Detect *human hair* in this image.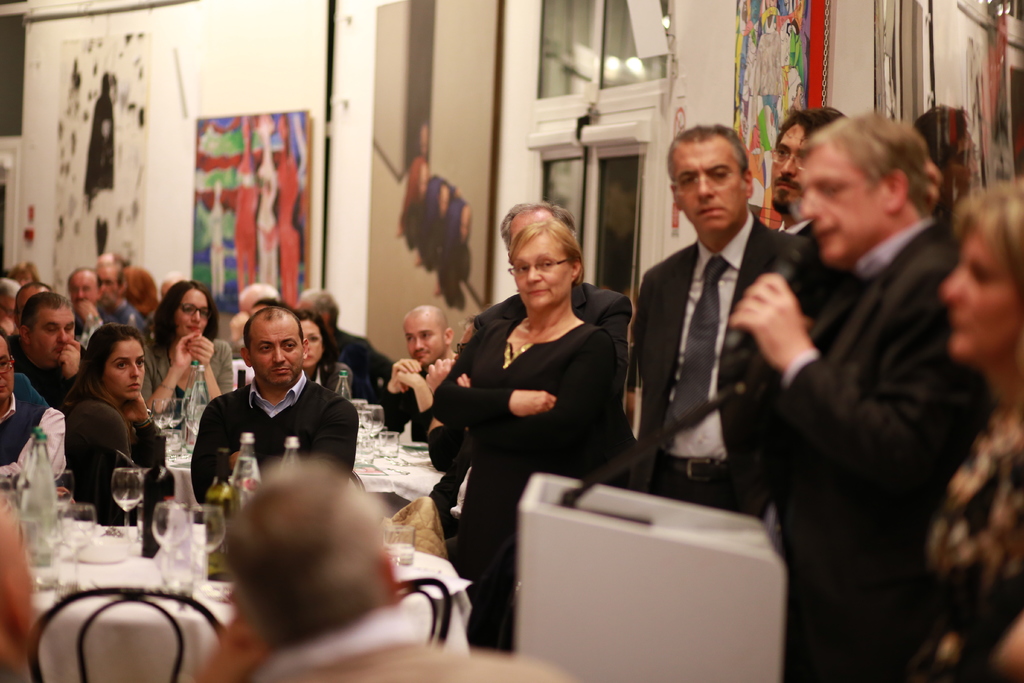
Detection: bbox=(244, 305, 300, 350).
